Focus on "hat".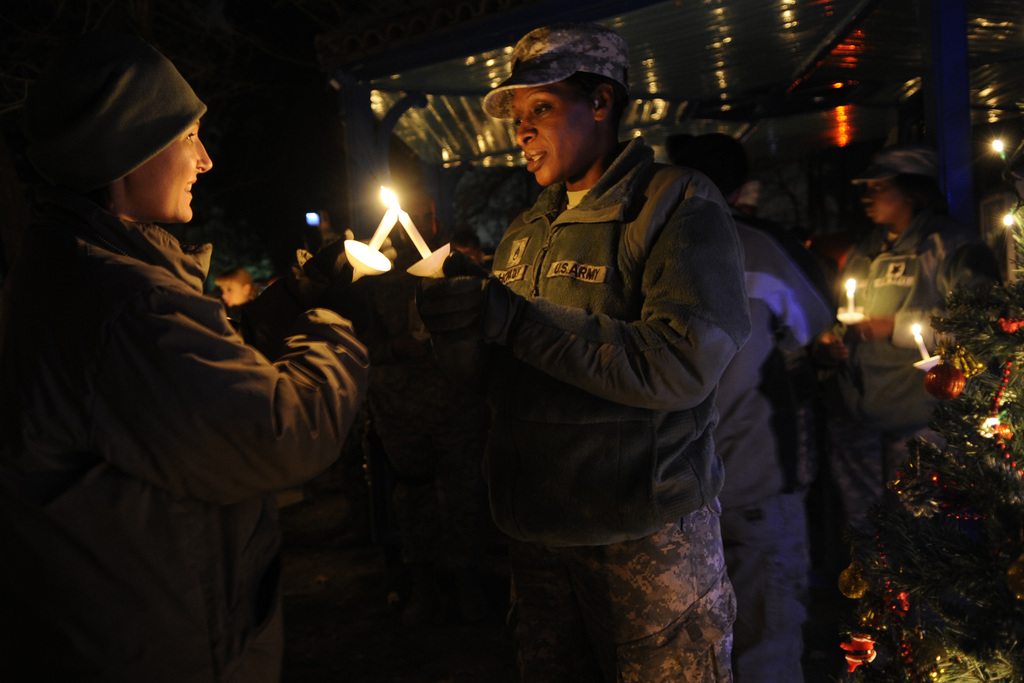
Focused at rect(850, 149, 939, 183).
